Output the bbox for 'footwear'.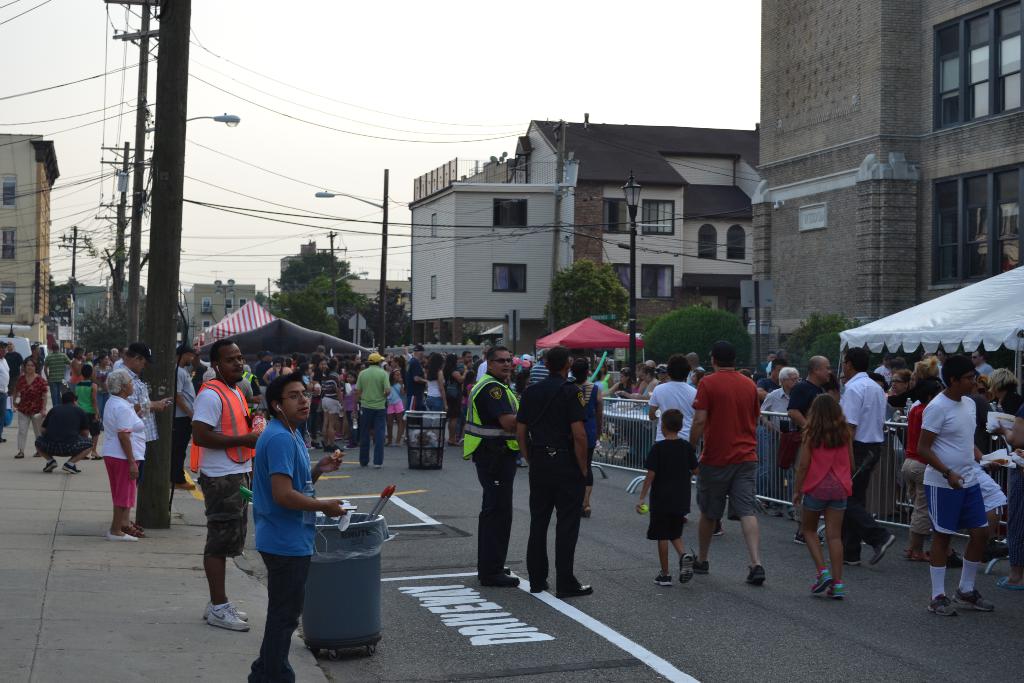
pyautogui.locateOnScreen(788, 509, 796, 518).
